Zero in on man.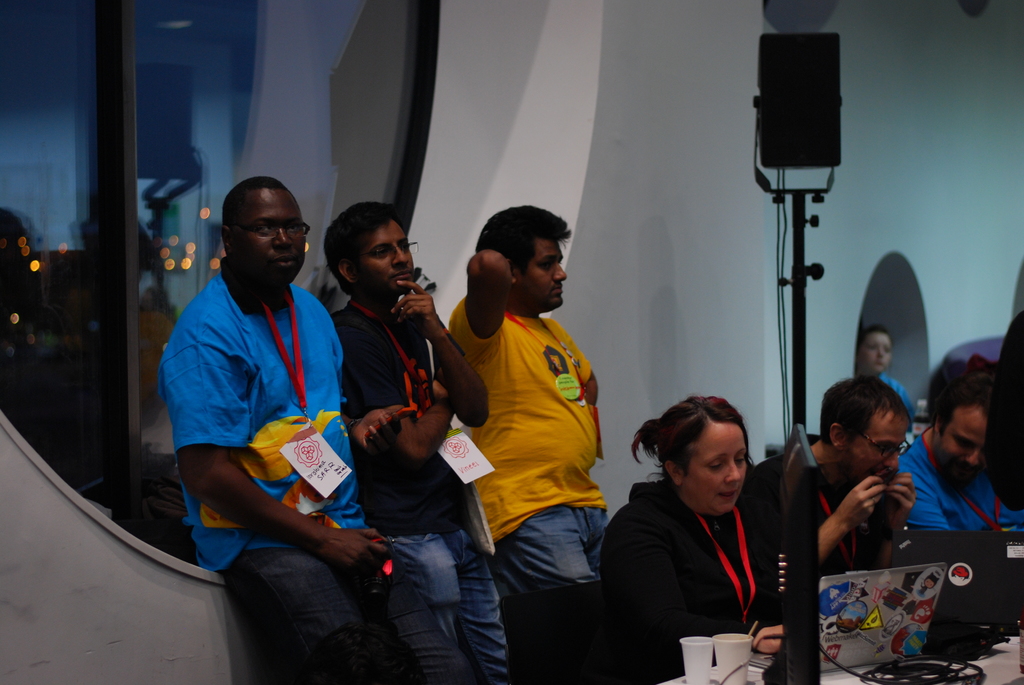
Zeroed in: detection(895, 352, 1023, 548).
